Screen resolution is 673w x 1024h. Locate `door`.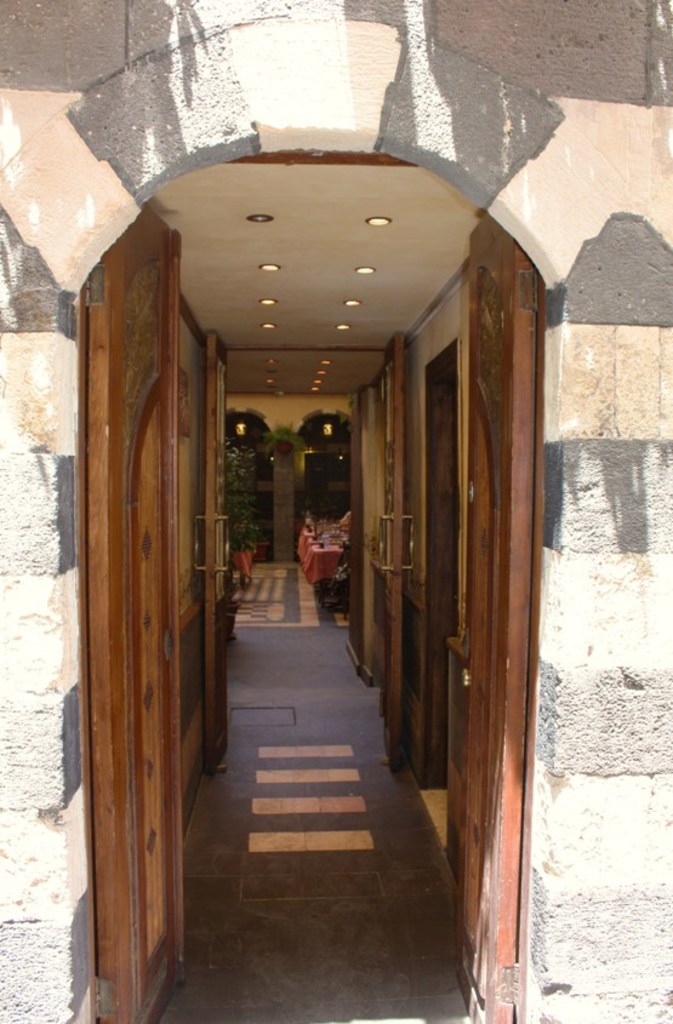
(67, 208, 239, 1012).
